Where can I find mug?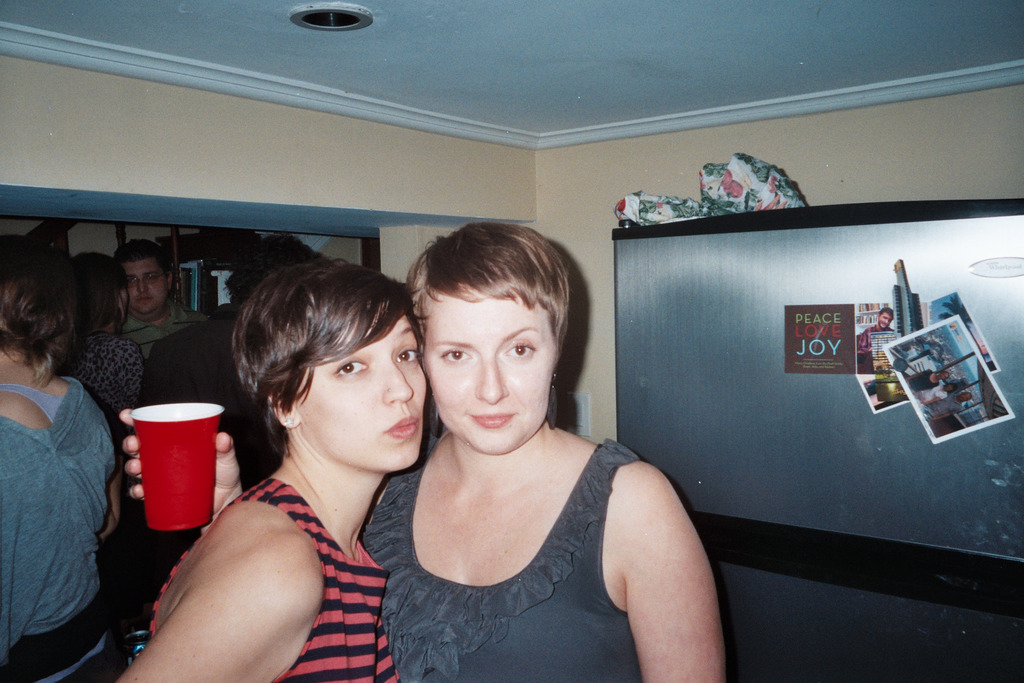
You can find it at locate(129, 402, 223, 532).
